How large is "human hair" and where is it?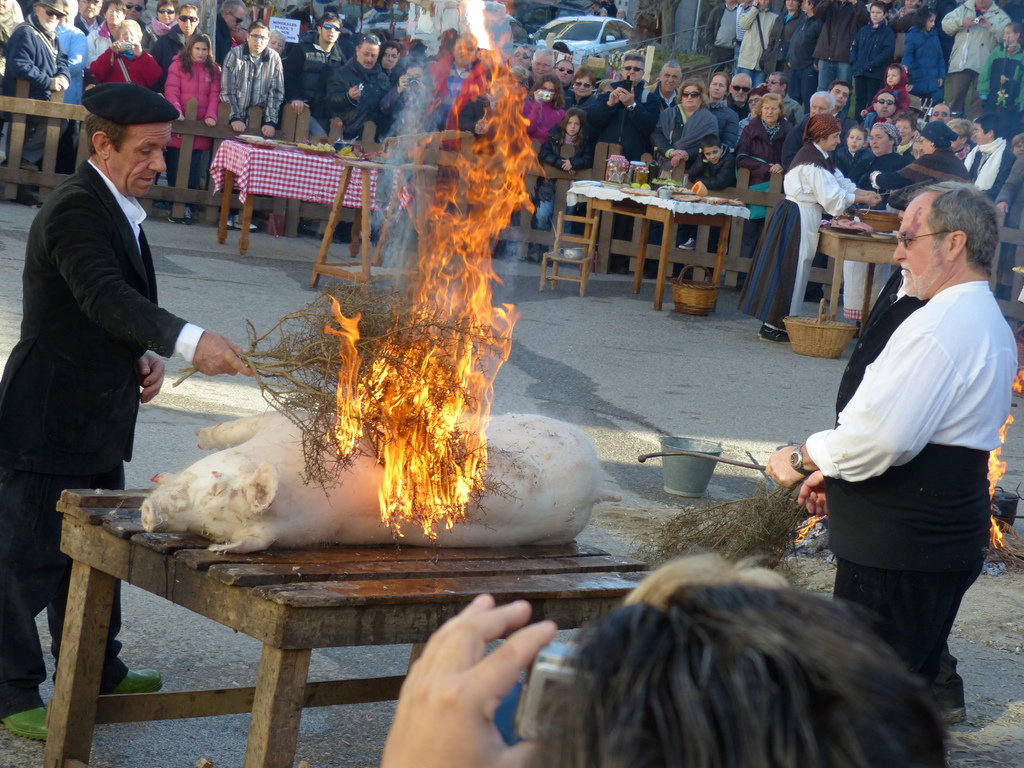
Bounding box: <bbox>80, 111, 123, 155</bbox>.
